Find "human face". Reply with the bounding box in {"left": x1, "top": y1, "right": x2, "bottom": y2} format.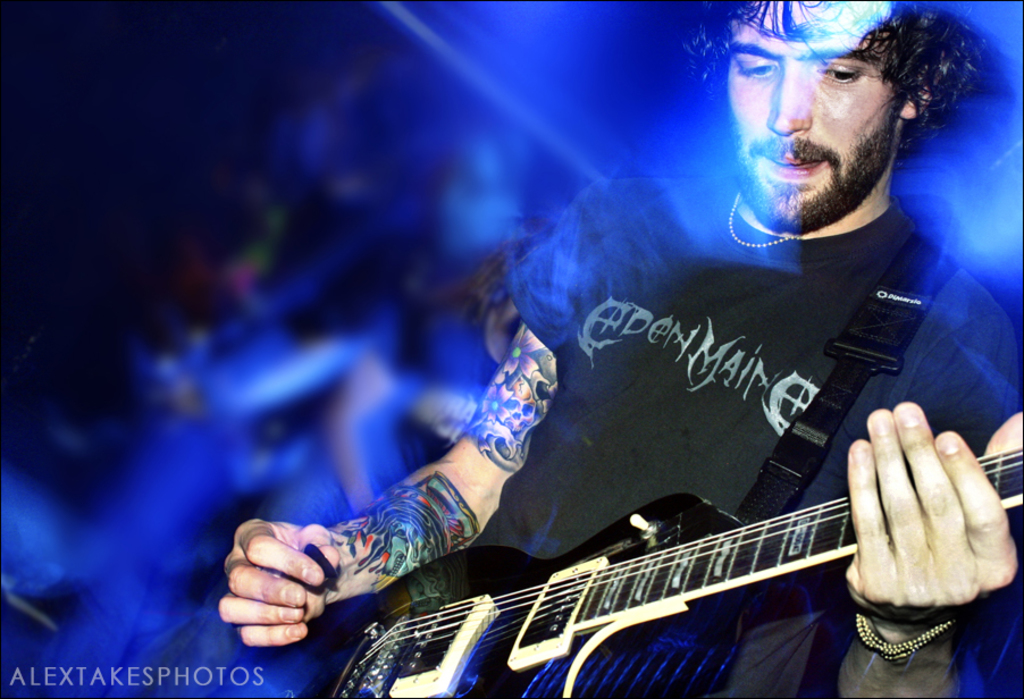
{"left": 727, "top": 1, "right": 896, "bottom": 235}.
